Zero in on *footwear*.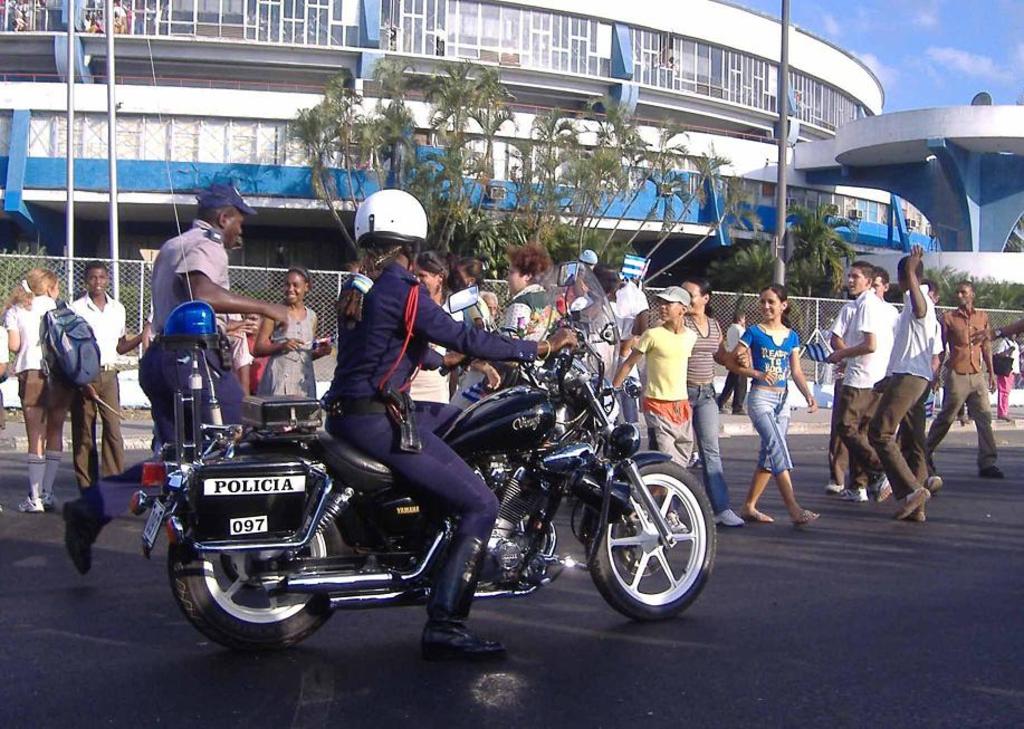
Zeroed in: l=685, t=451, r=700, b=470.
